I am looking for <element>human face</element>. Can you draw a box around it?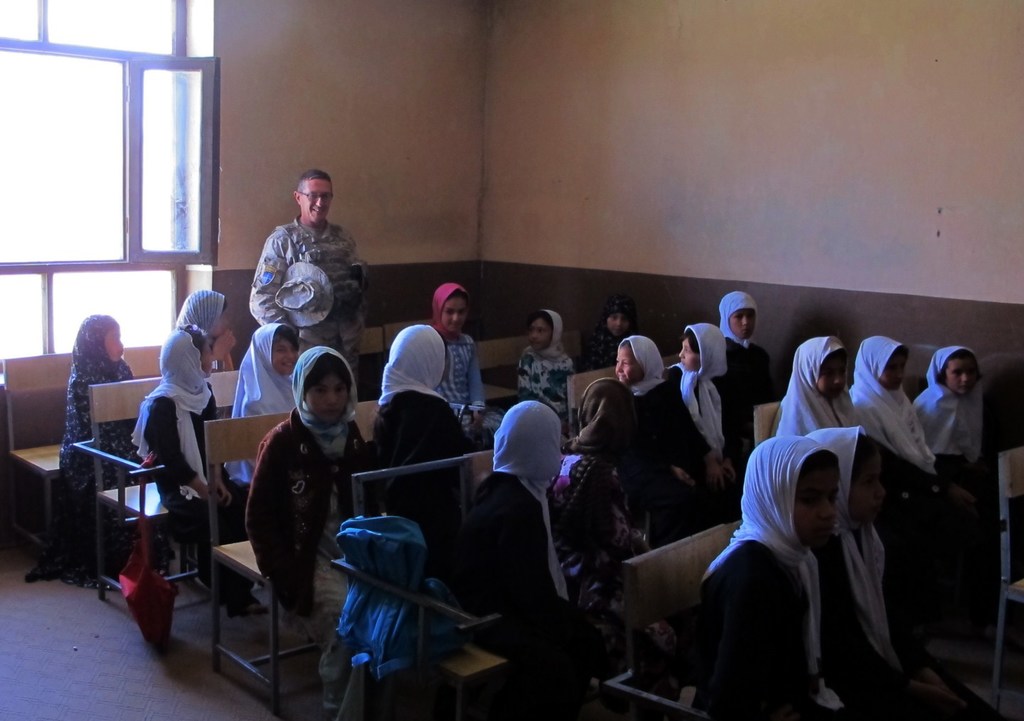
Sure, the bounding box is bbox=[609, 314, 630, 339].
